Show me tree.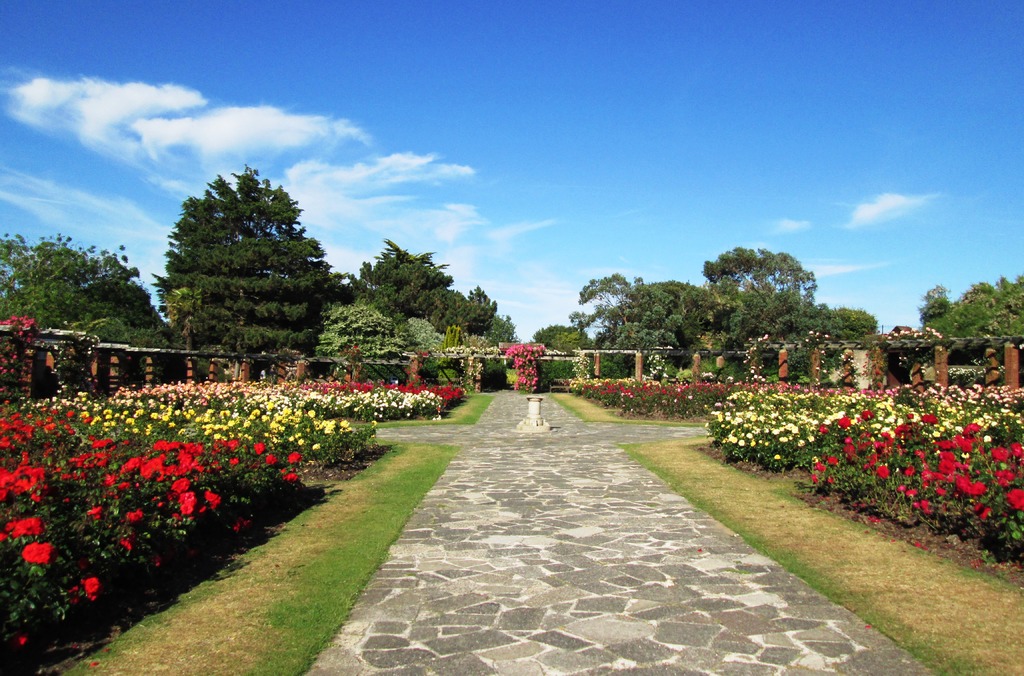
tree is here: 390,302,461,414.
